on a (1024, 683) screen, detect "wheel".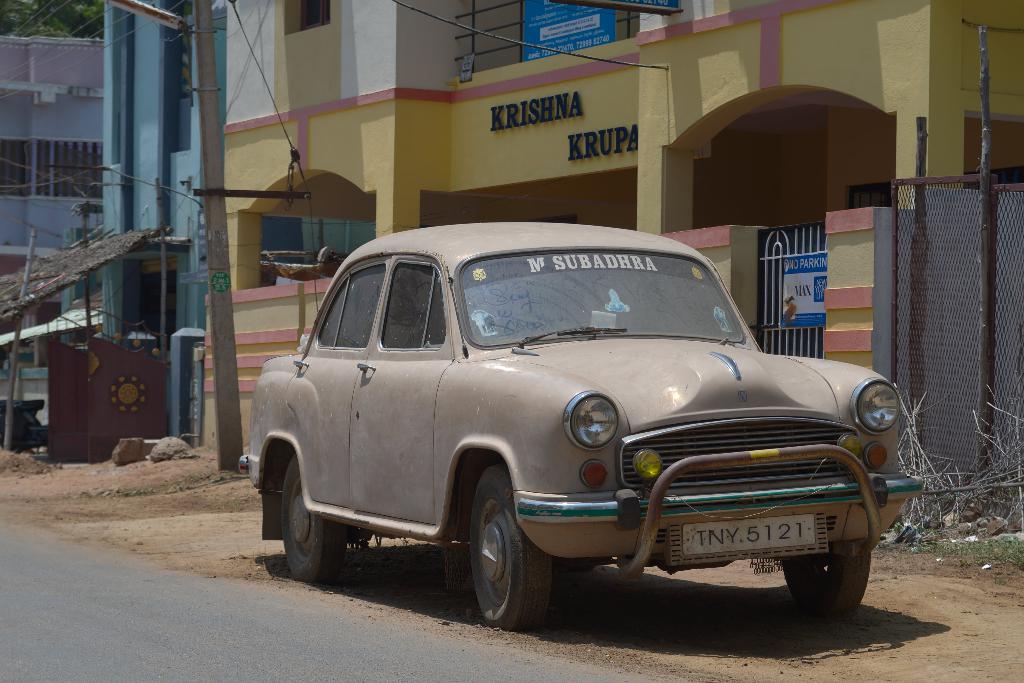
x1=441 y1=486 x2=561 y2=635.
